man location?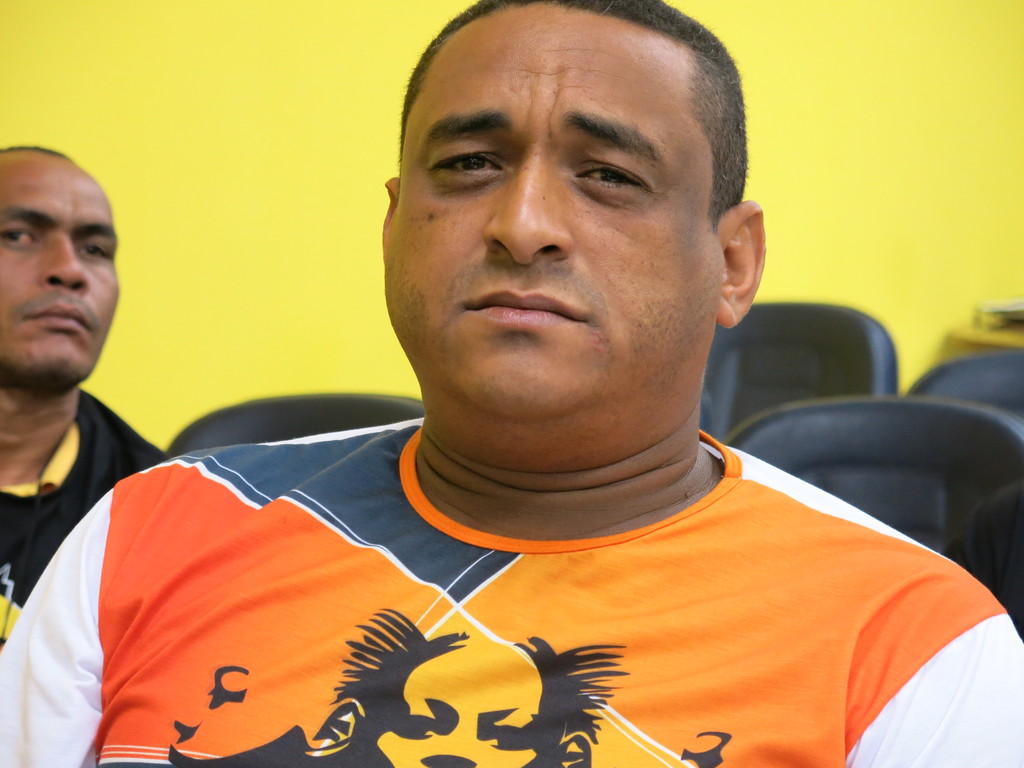
75 13 992 741
